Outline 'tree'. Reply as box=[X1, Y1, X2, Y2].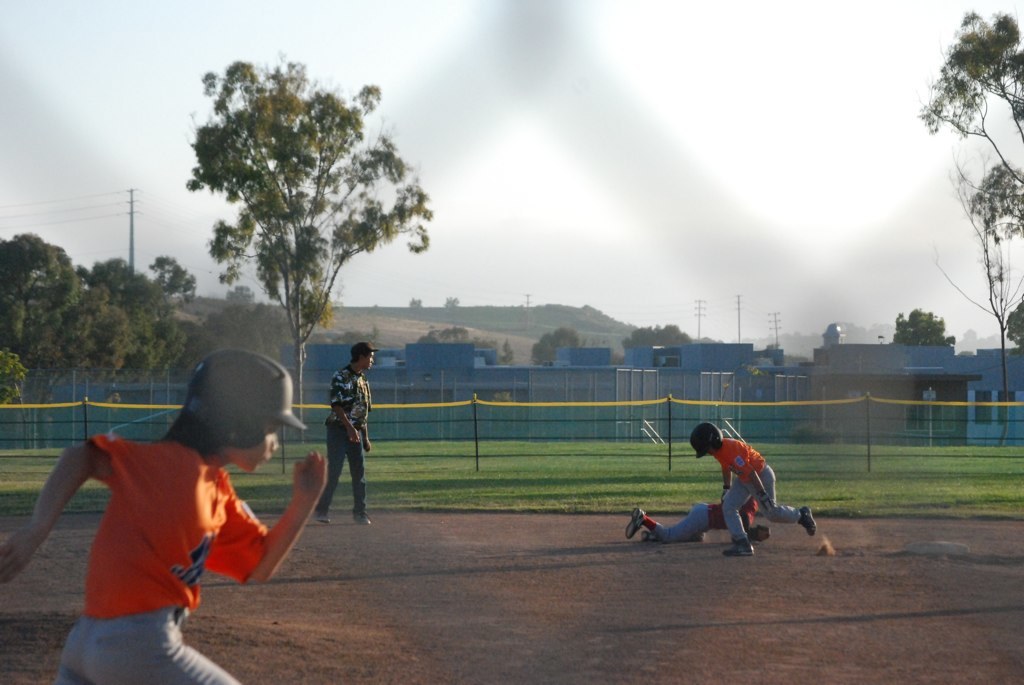
box=[620, 322, 695, 368].
